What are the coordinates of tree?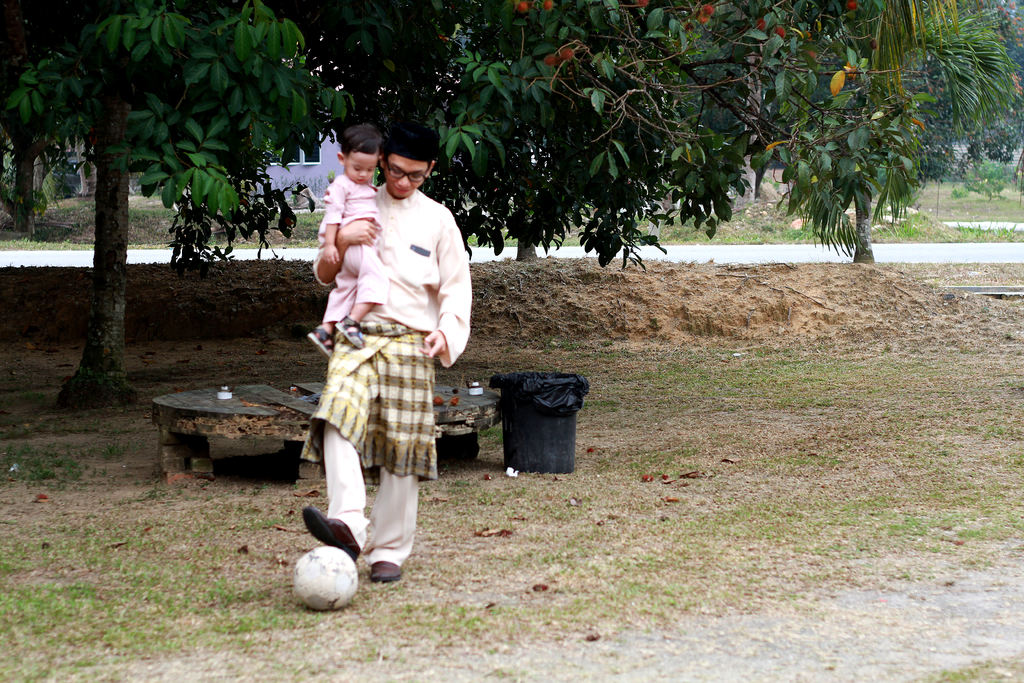
[0,139,84,260].
